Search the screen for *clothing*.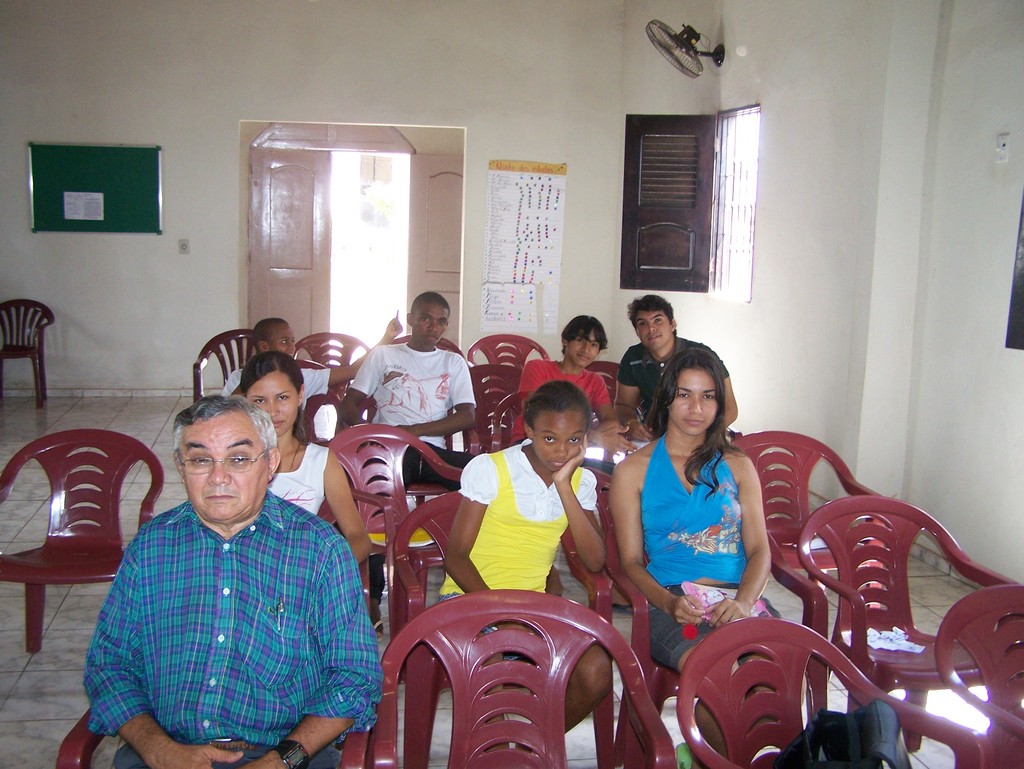
Found at bbox(425, 436, 597, 668).
